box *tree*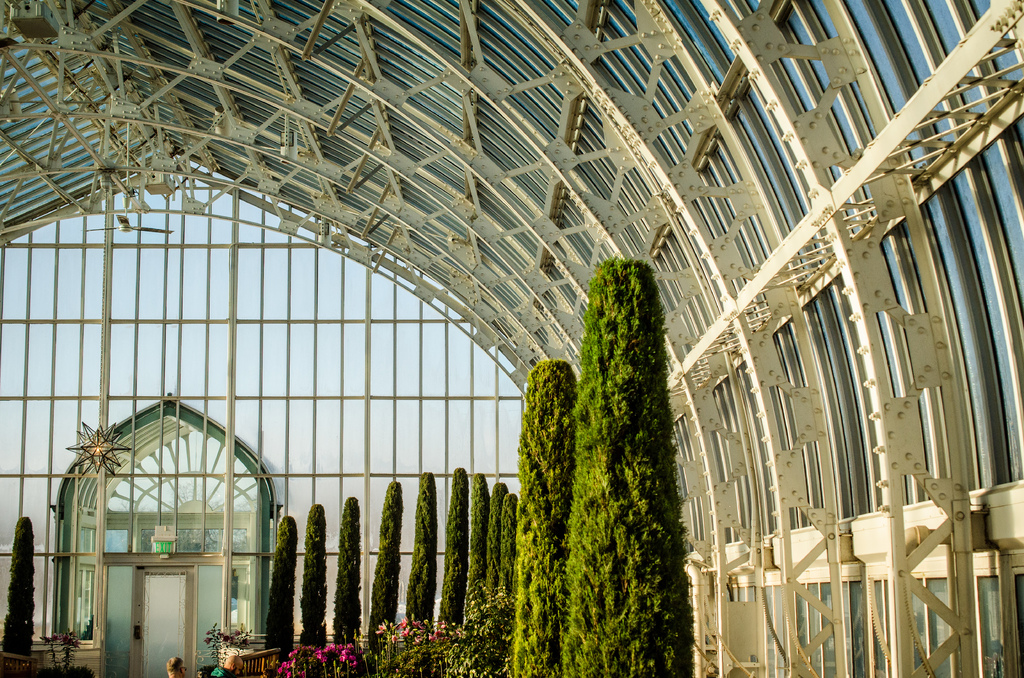
detection(255, 516, 301, 658)
